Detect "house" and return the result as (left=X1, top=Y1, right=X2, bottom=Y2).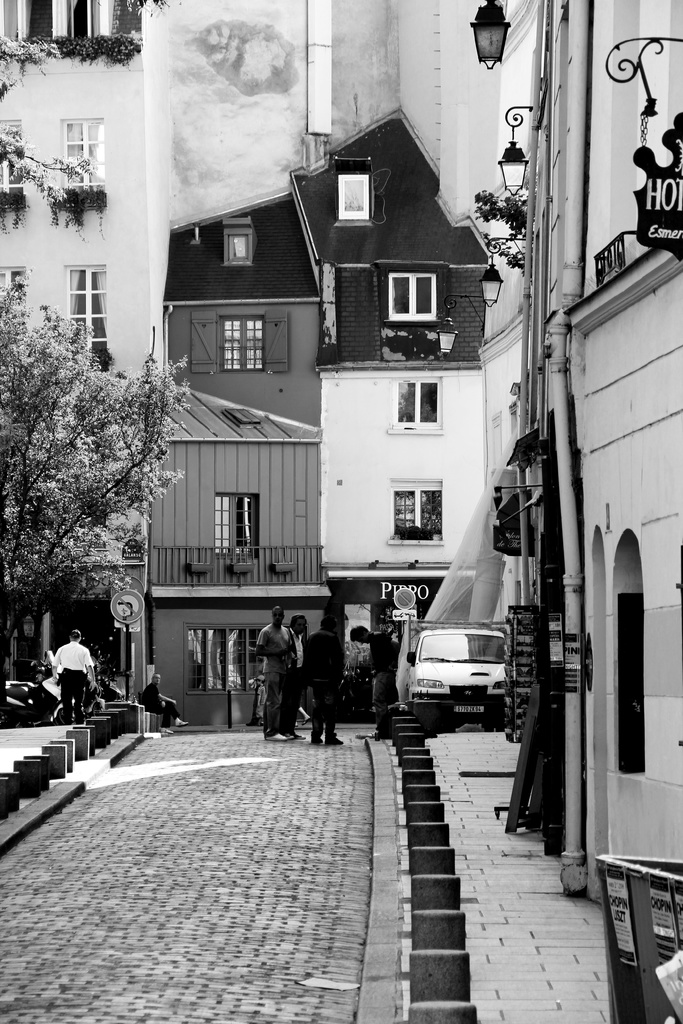
(left=577, top=0, right=682, bottom=917).
